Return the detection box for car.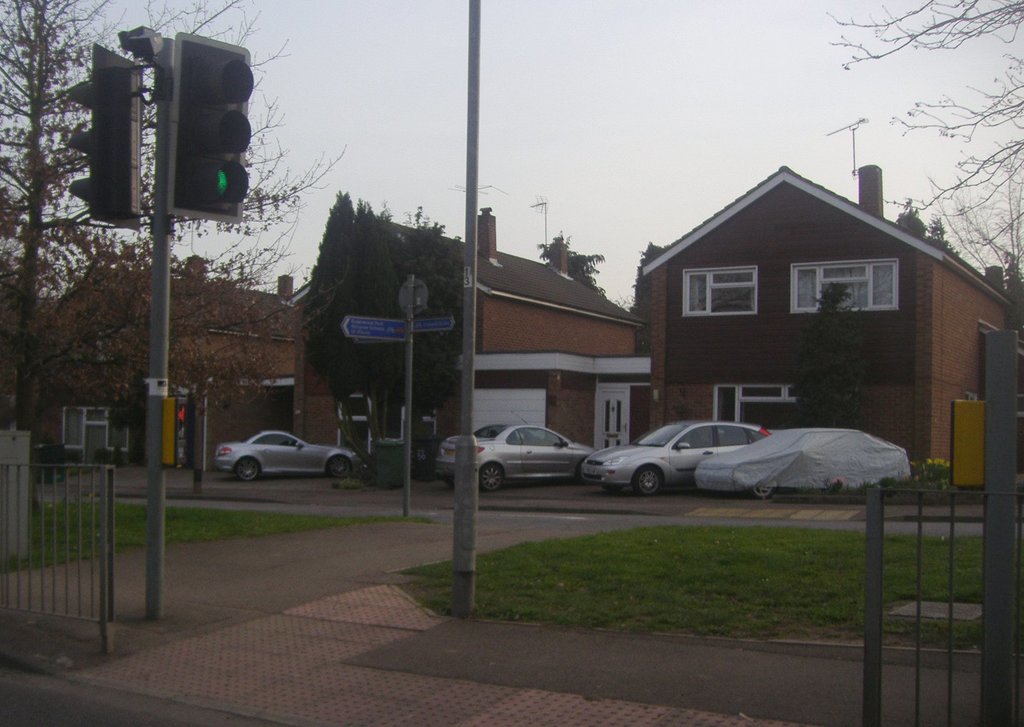
Rect(690, 423, 922, 507).
